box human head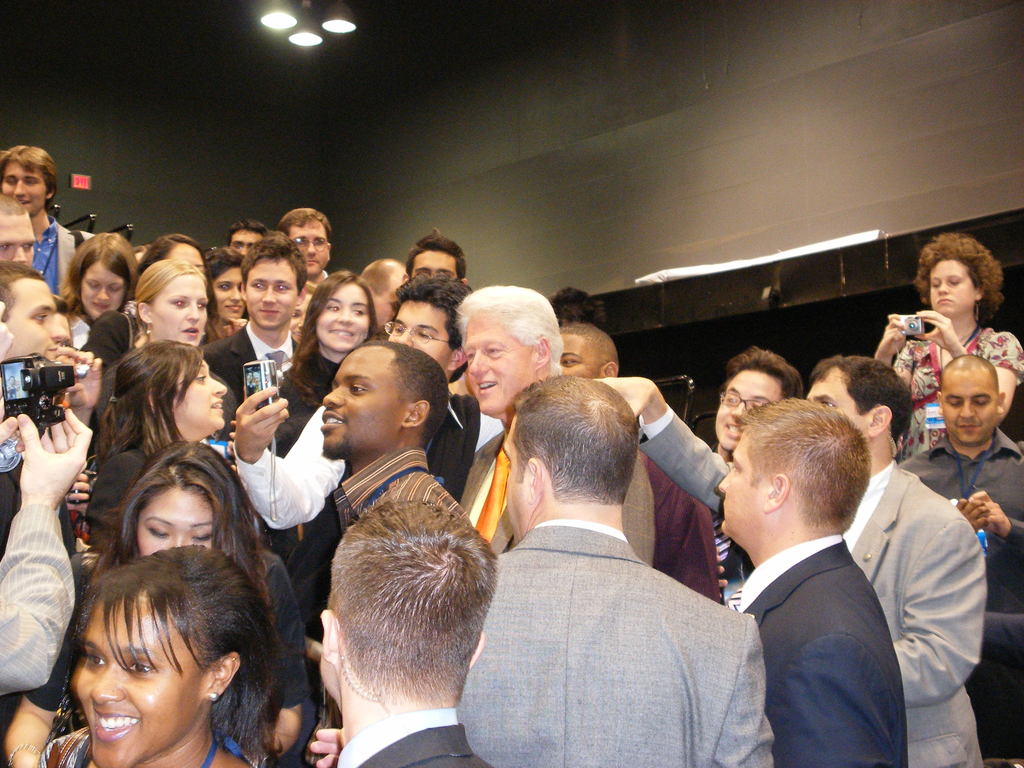
x1=134 y1=232 x2=205 y2=281
